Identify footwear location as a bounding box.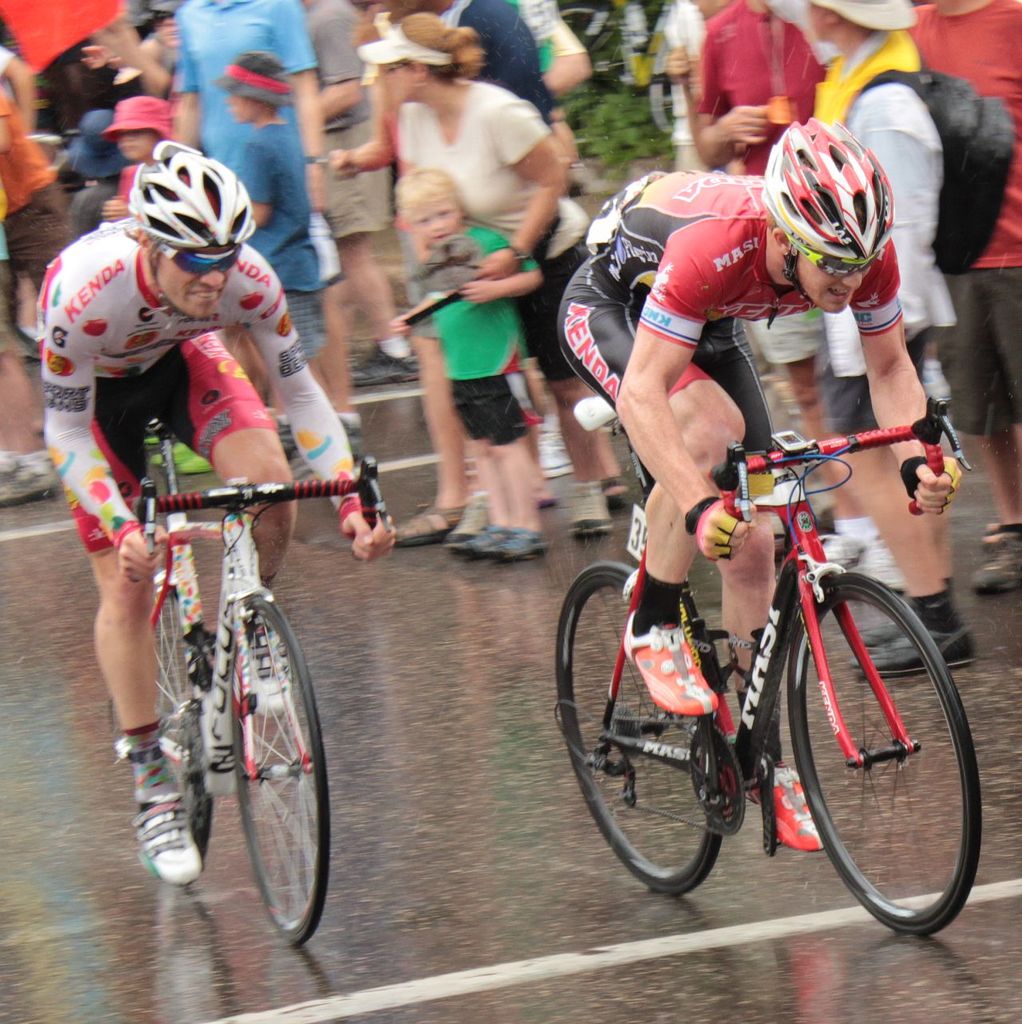
<bbox>628, 613, 721, 715</bbox>.
